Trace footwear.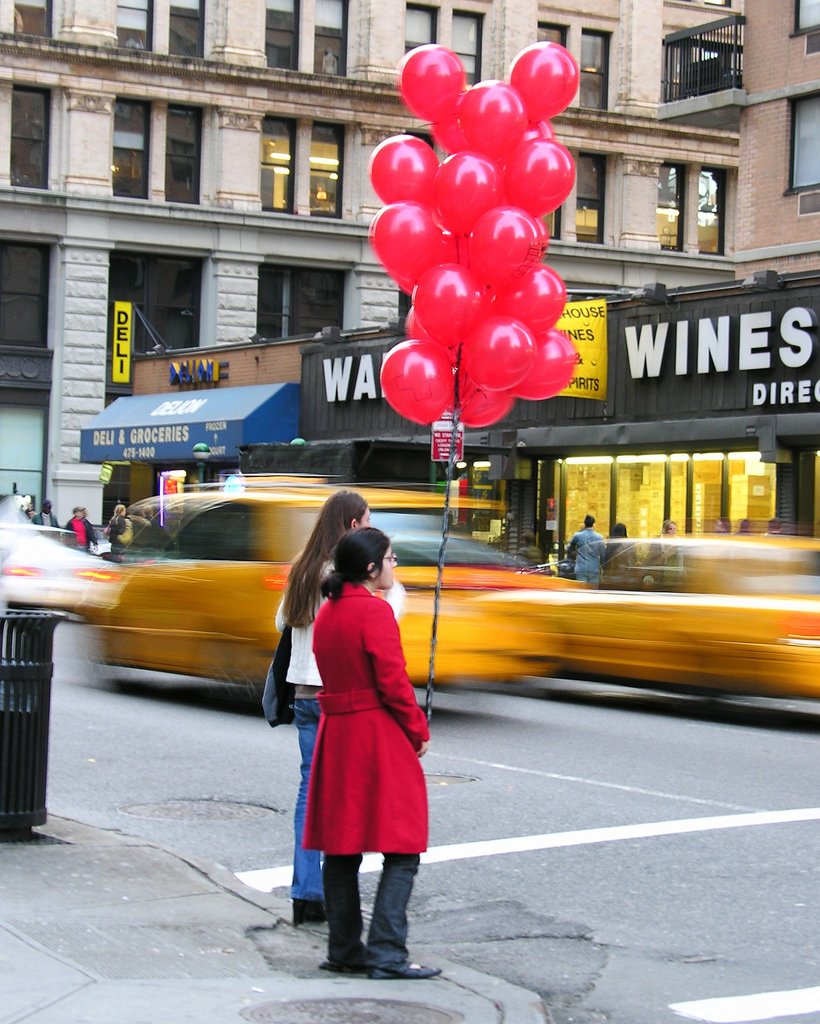
Traced to rect(366, 951, 450, 989).
